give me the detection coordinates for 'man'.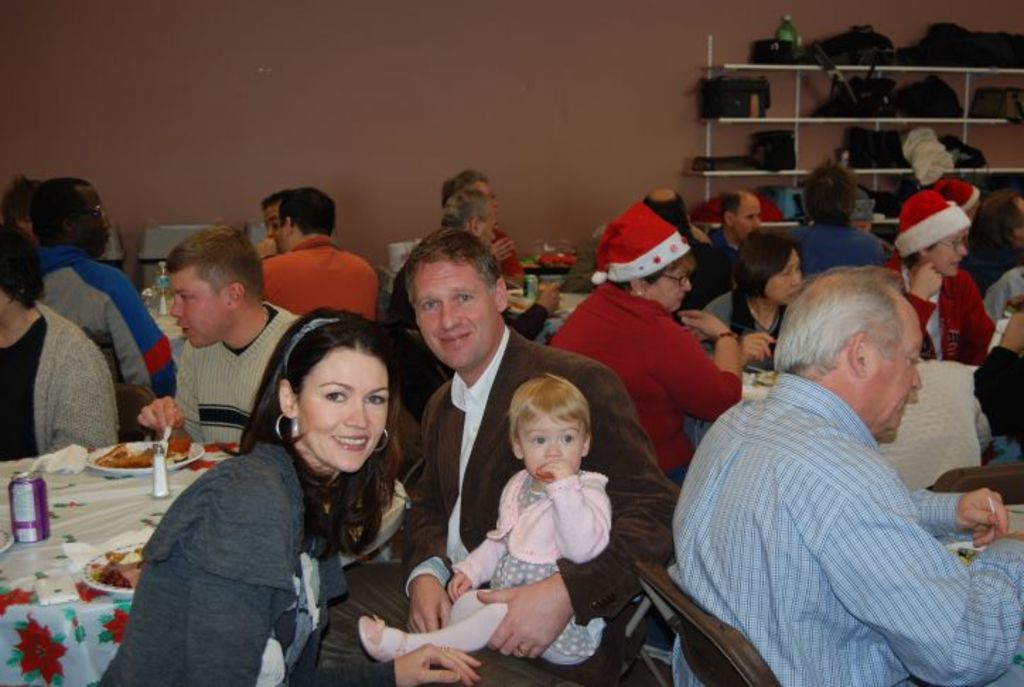
137:236:303:451.
